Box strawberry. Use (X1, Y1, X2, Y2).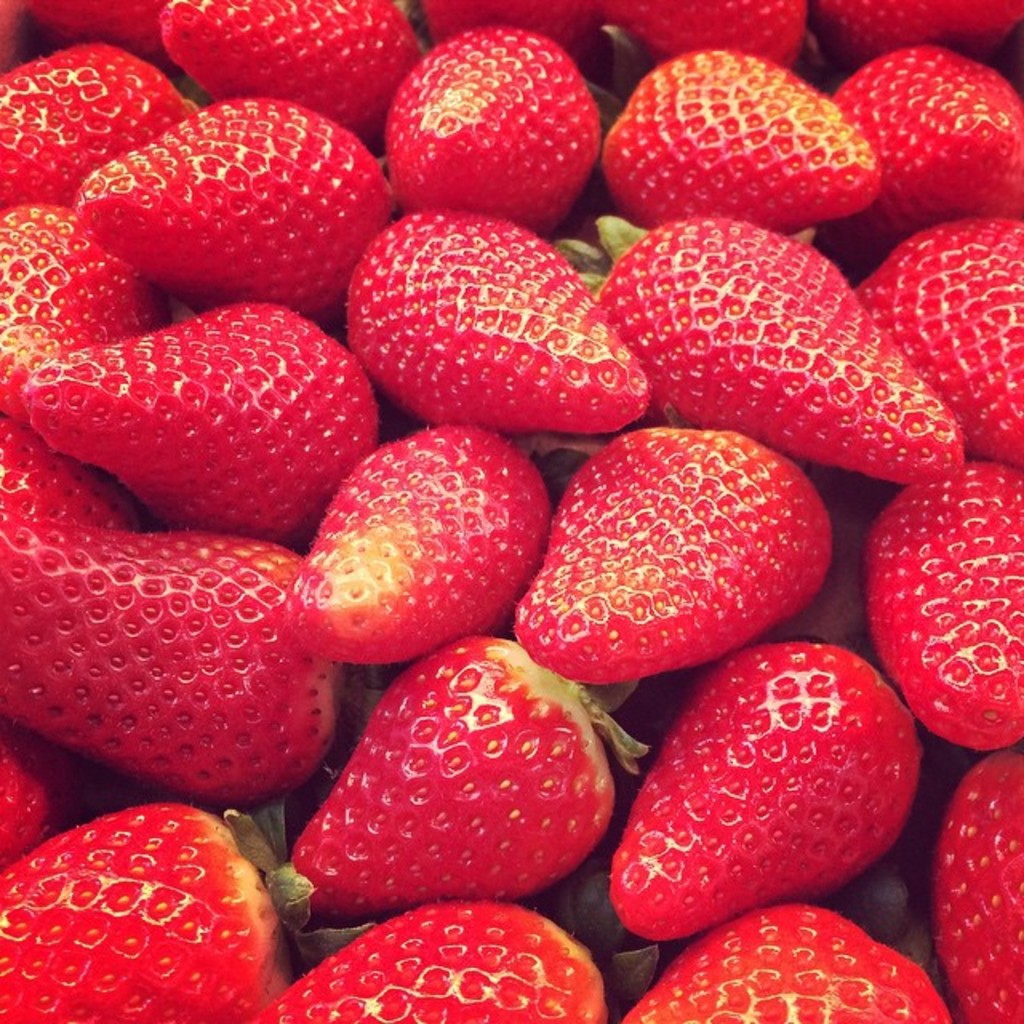
(0, 502, 360, 814).
